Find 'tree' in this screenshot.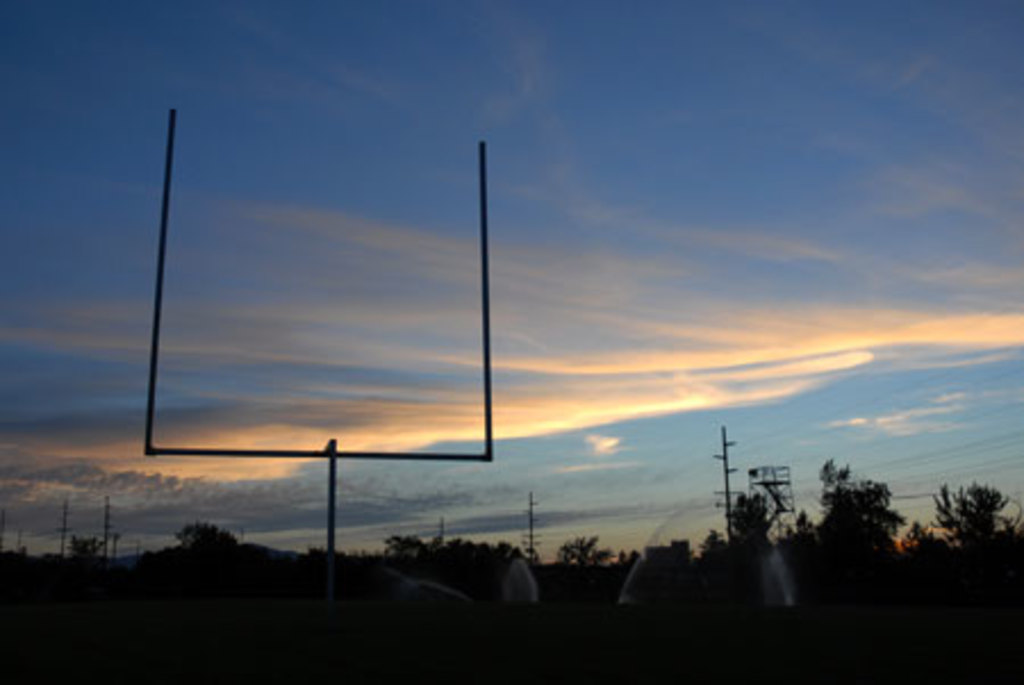
The bounding box for 'tree' is <box>938,476,1015,569</box>.
